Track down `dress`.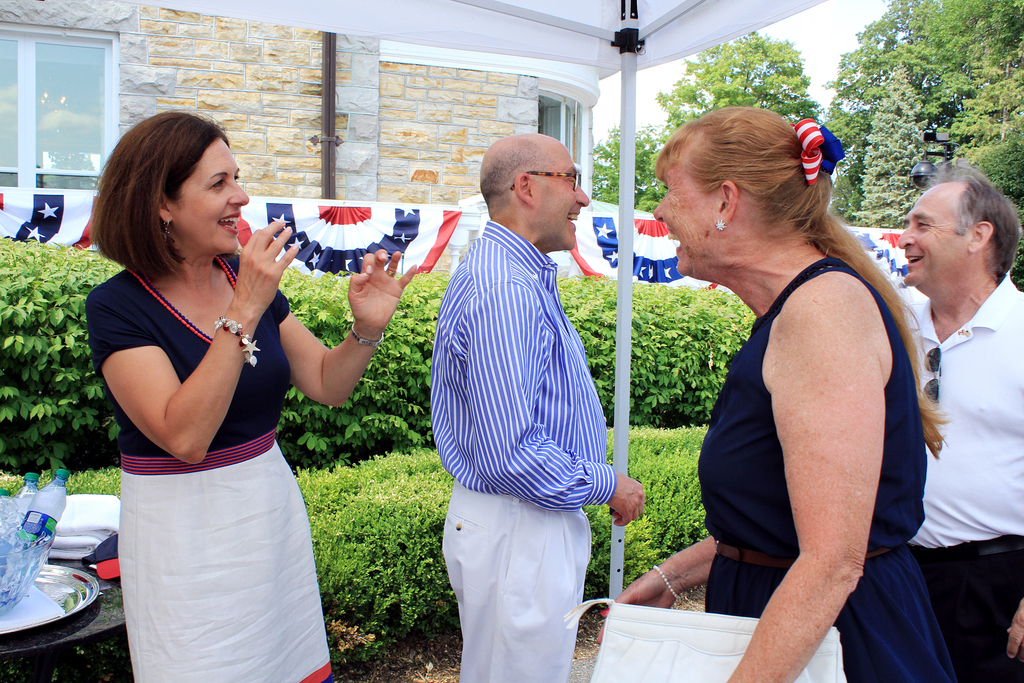
Tracked to 88:254:337:682.
